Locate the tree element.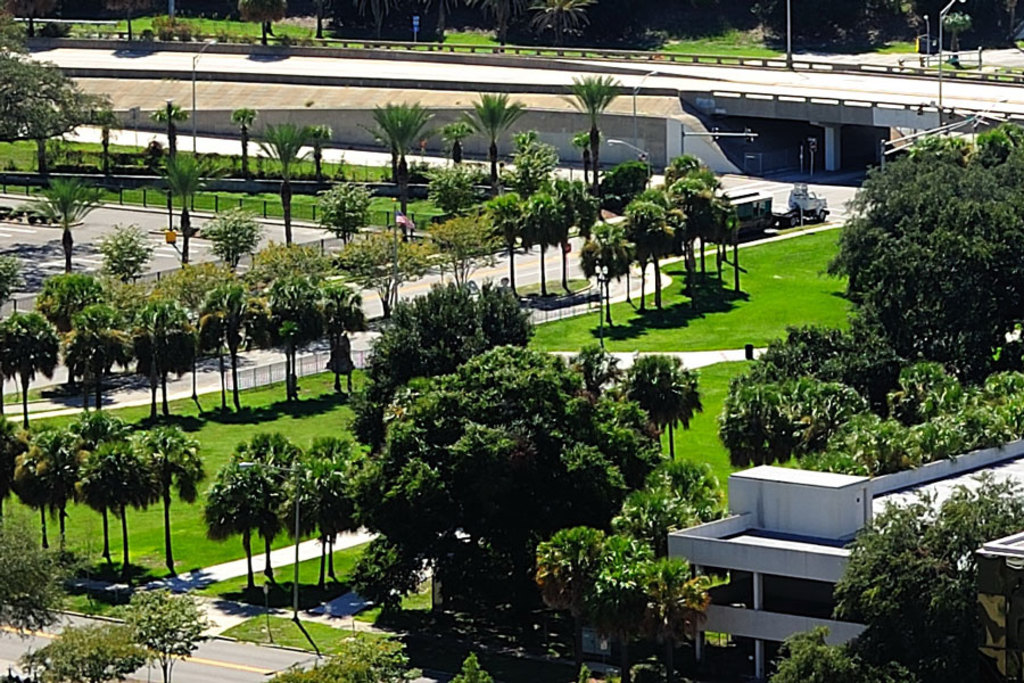
Element bbox: 768/464/1023/682.
